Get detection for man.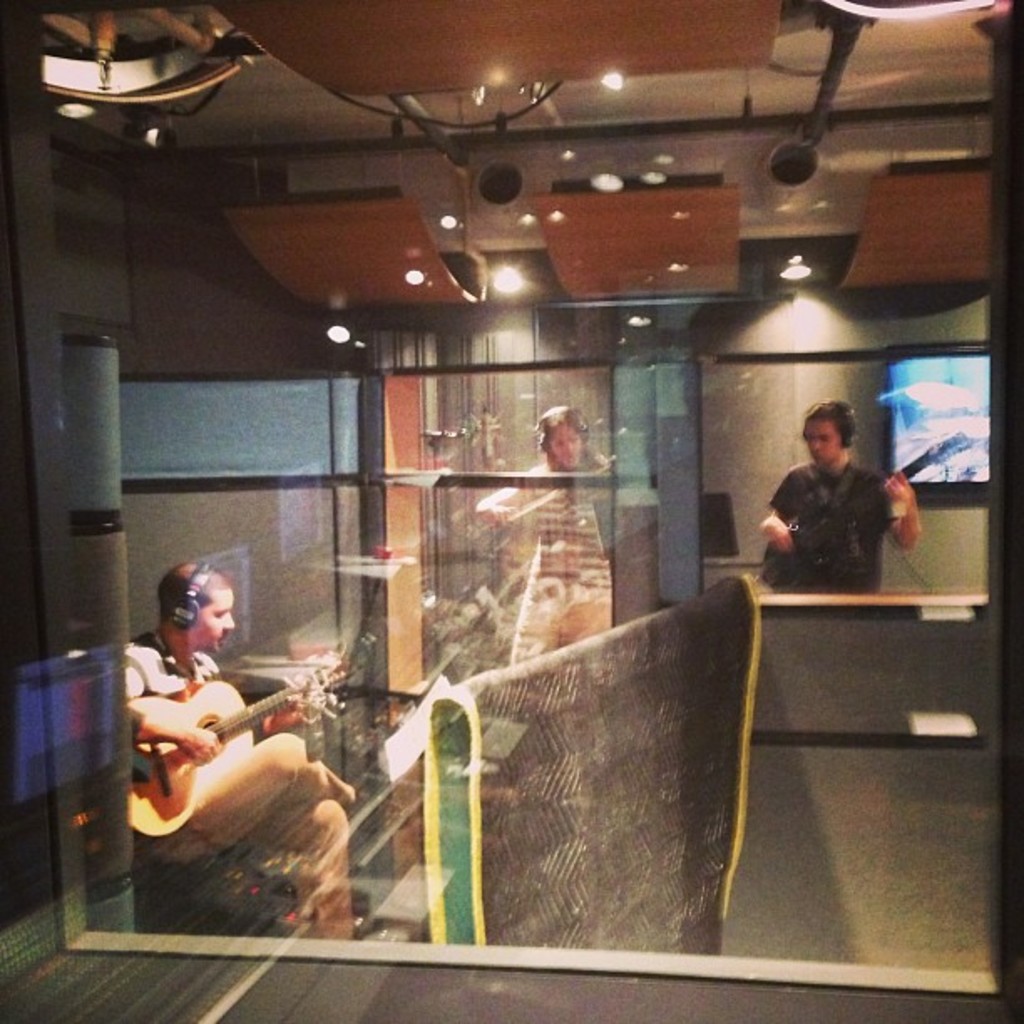
Detection: [472,402,609,659].
